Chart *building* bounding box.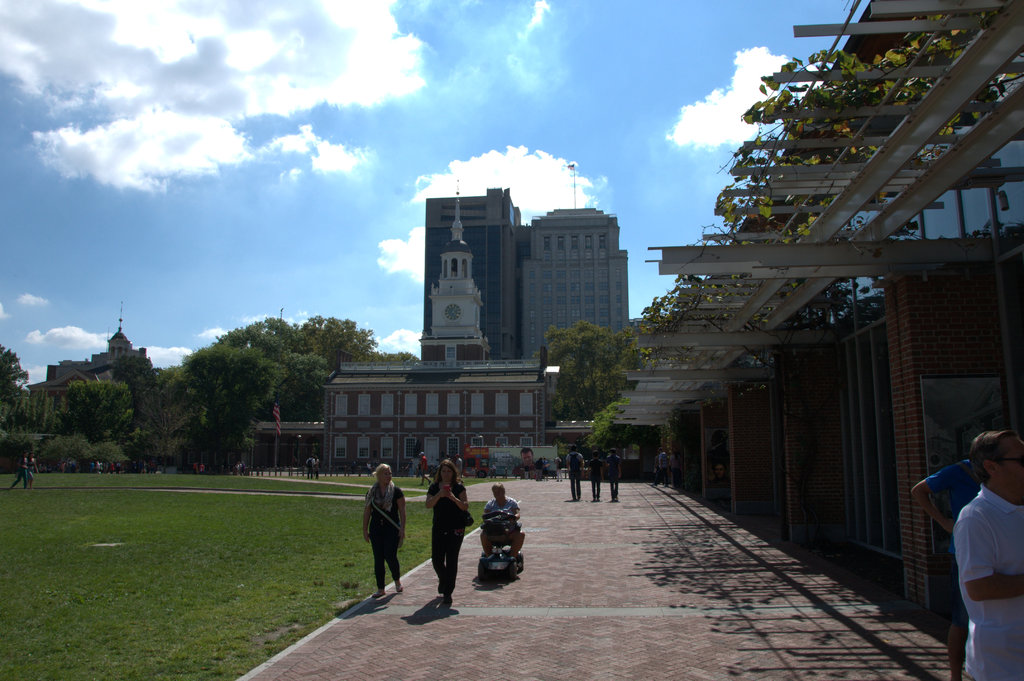
Charted: {"x1": 22, "y1": 302, "x2": 160, "y2": 422}.
